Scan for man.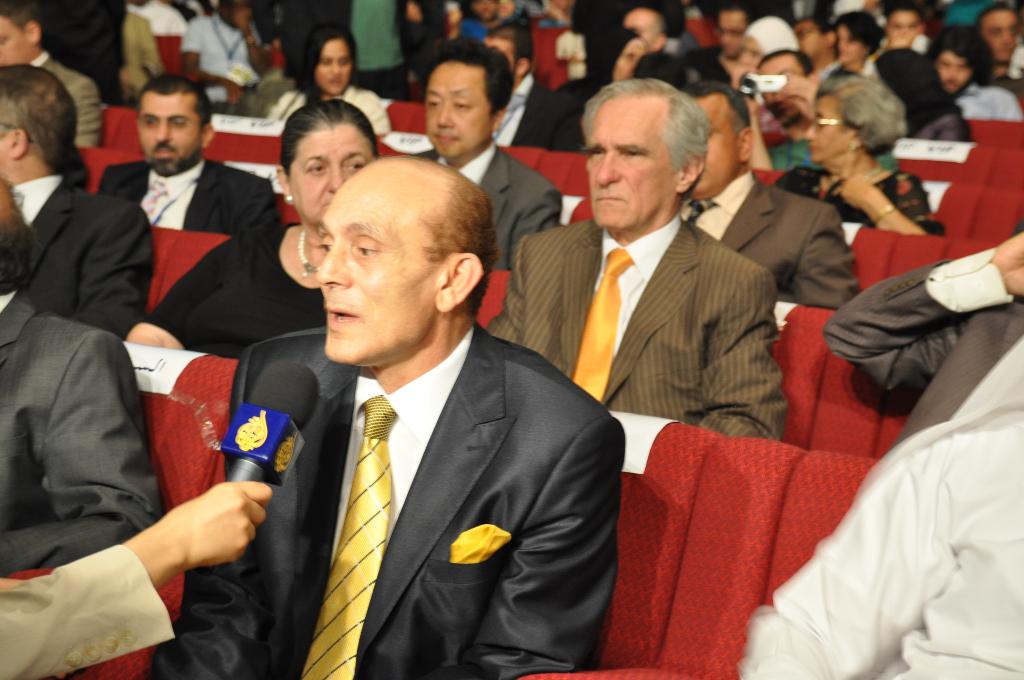
Scan result: bbox(973, 9, 1023, 96).
